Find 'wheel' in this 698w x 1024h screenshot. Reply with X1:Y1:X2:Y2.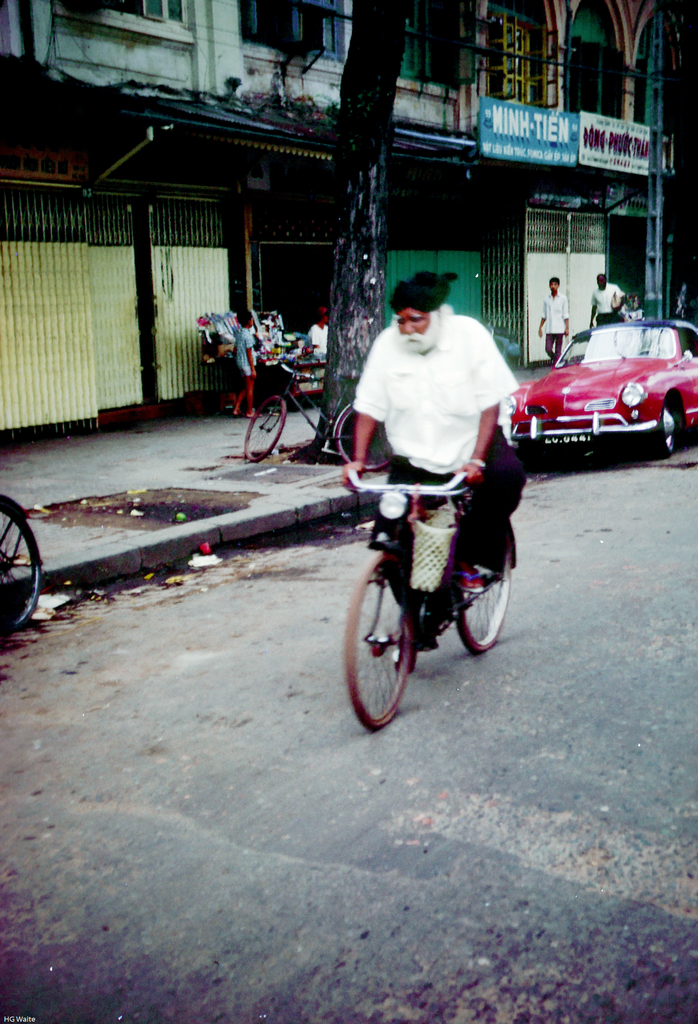
337:552:416:732.
